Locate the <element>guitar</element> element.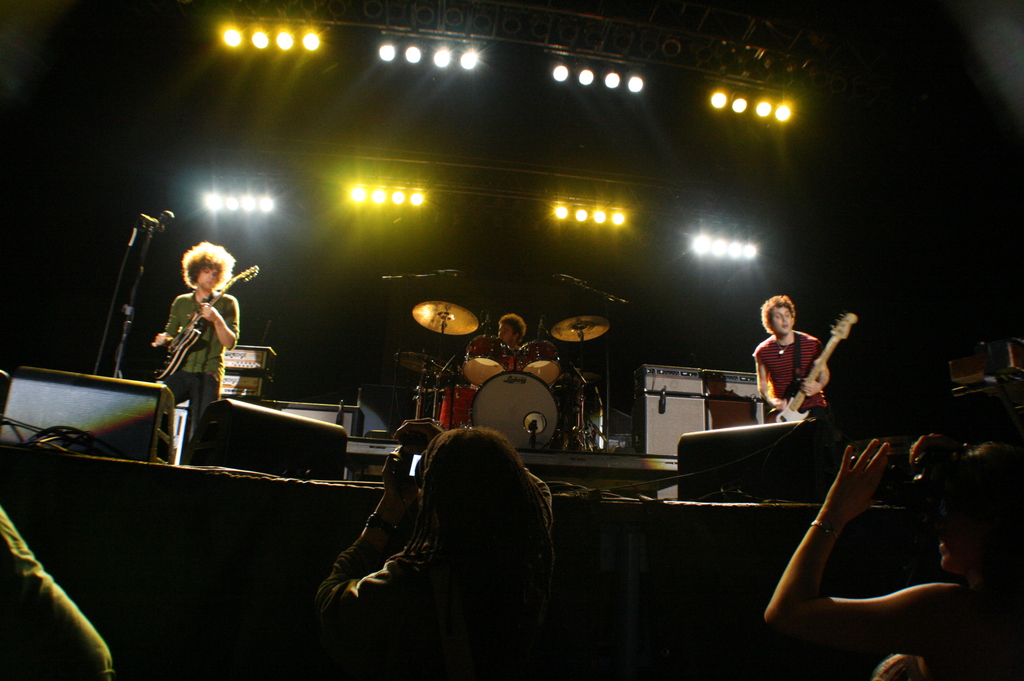
Element bbox: region(766, 308, 860, 425).
